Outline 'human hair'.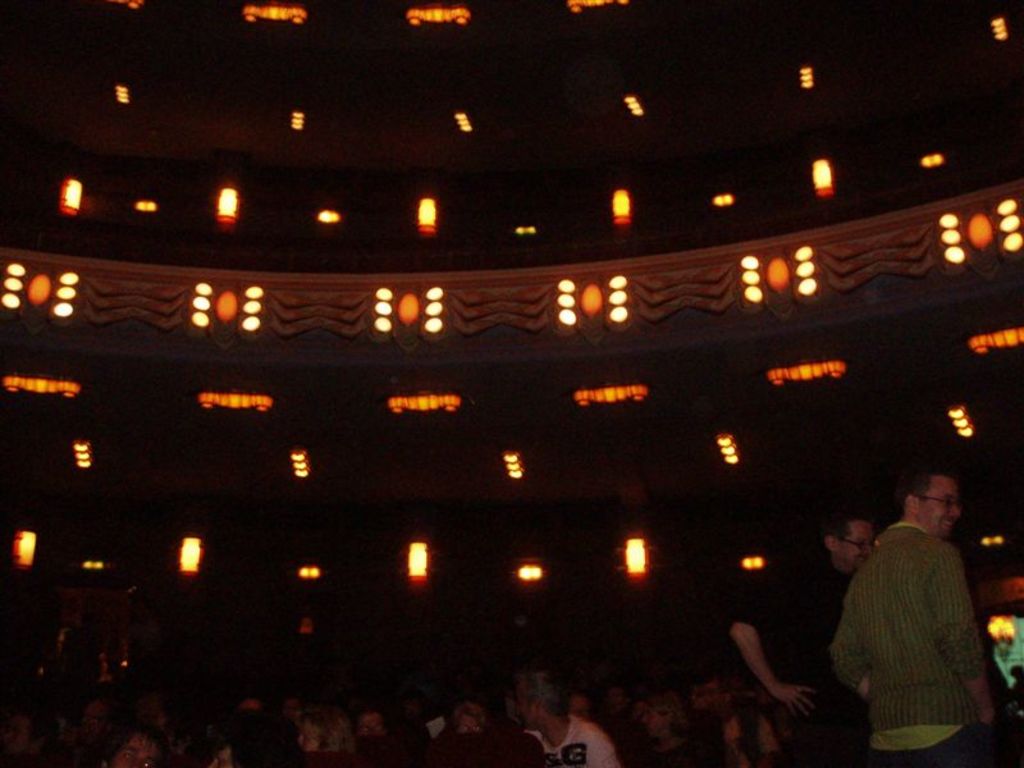
Outline: [447, 700, 486, 728].
